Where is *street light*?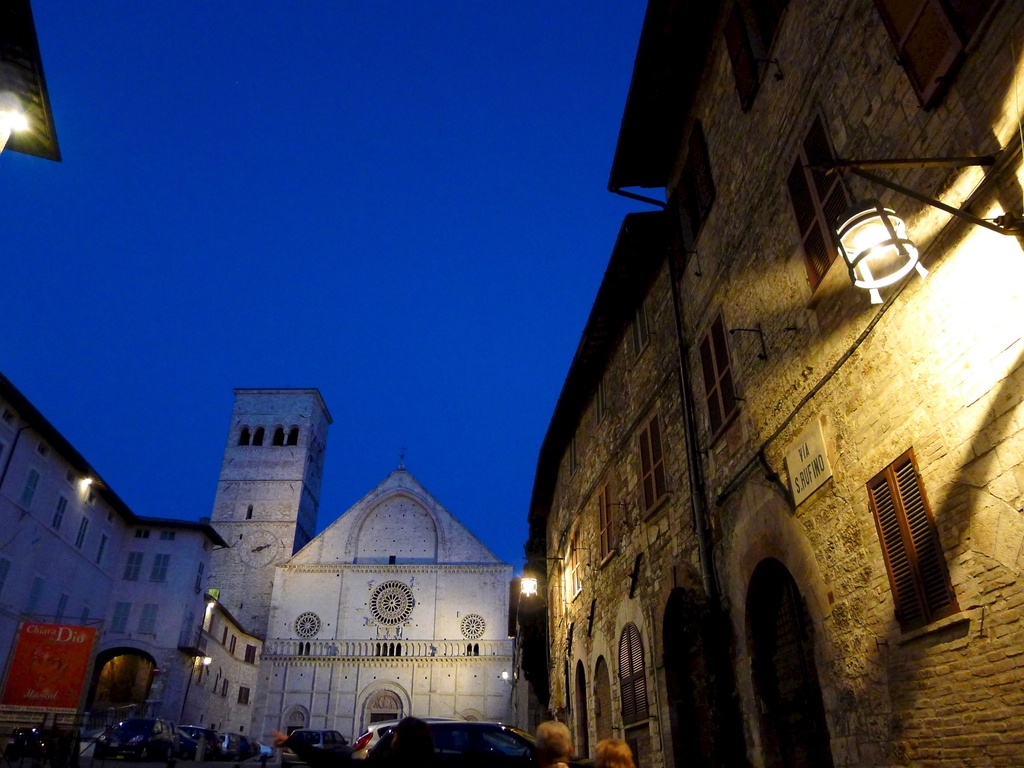
827, 158, 1020, 242.
